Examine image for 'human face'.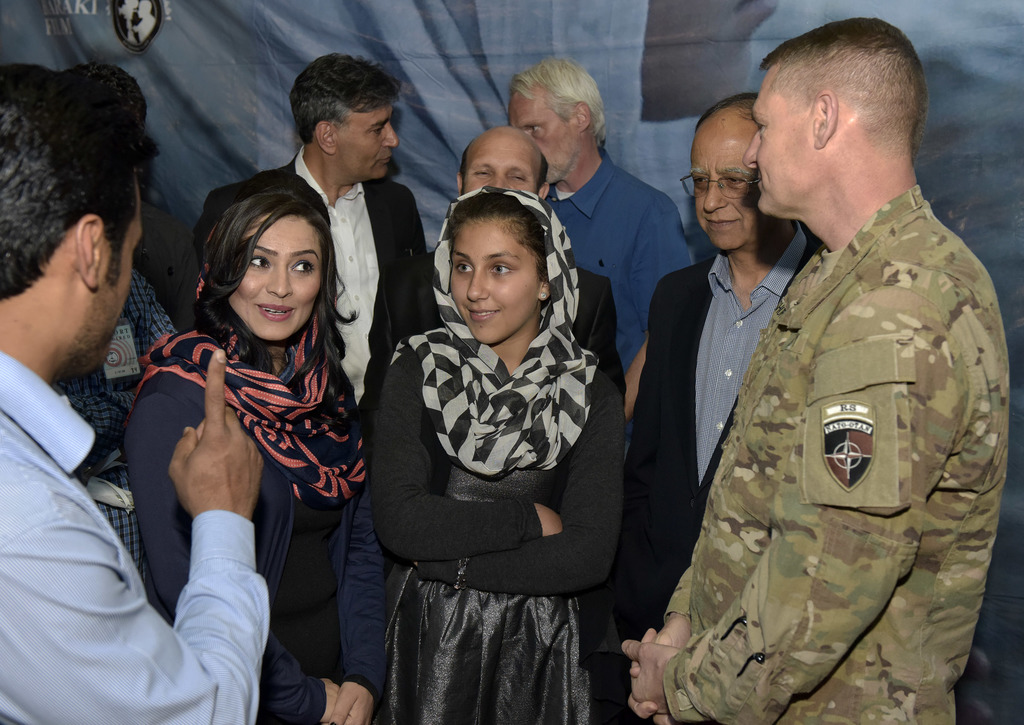
Examination result: 460,145,538,197.
